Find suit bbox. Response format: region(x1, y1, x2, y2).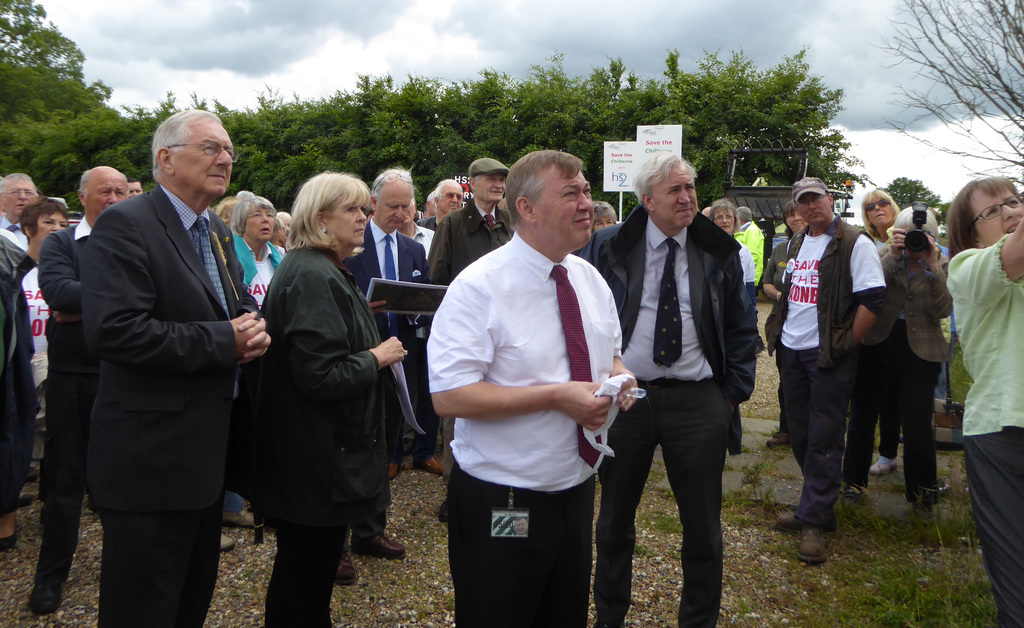
region(577, 201, 757, 627).
